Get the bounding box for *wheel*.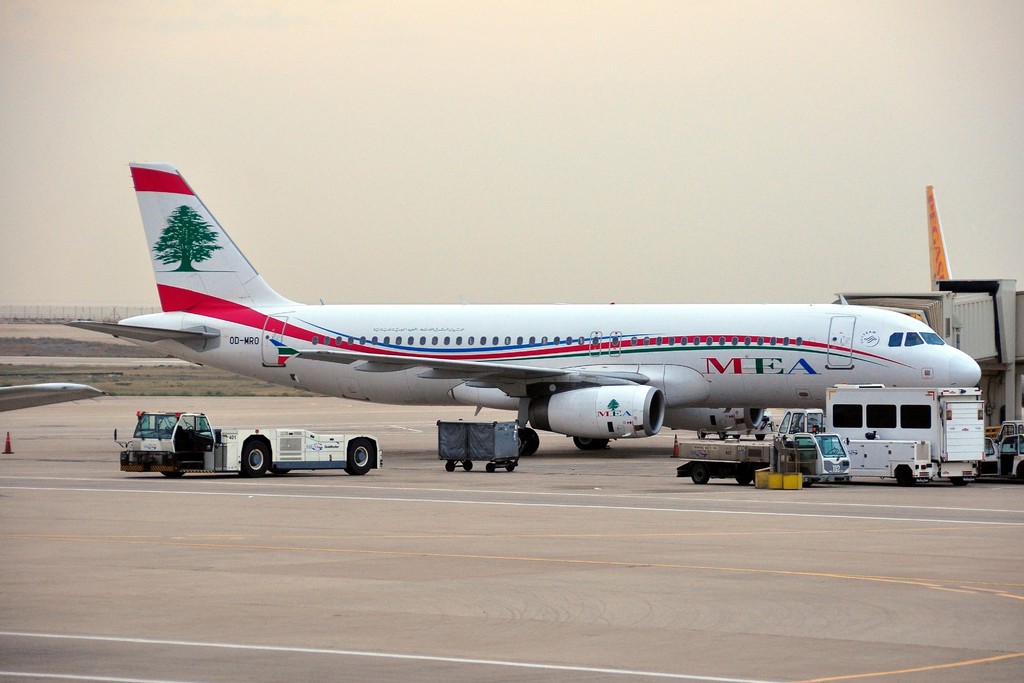
(x1=596, y1=438, x2=609, y2=455).
